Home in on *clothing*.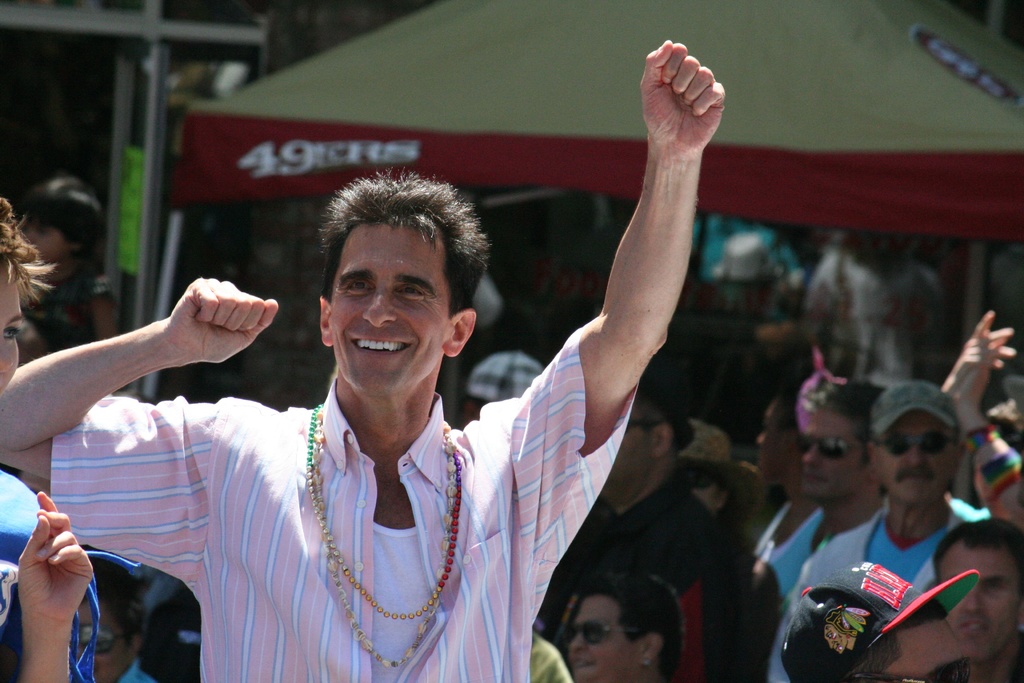
Homed in at (558,469,743,682).
